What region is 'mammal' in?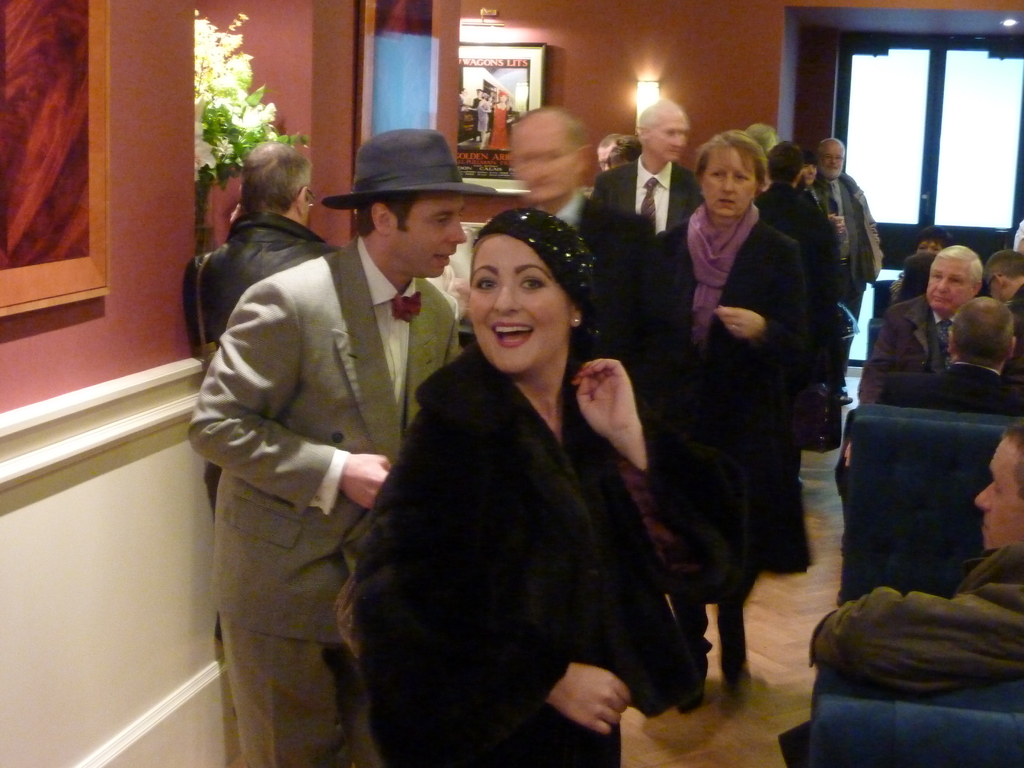
(855,241,981,406).
